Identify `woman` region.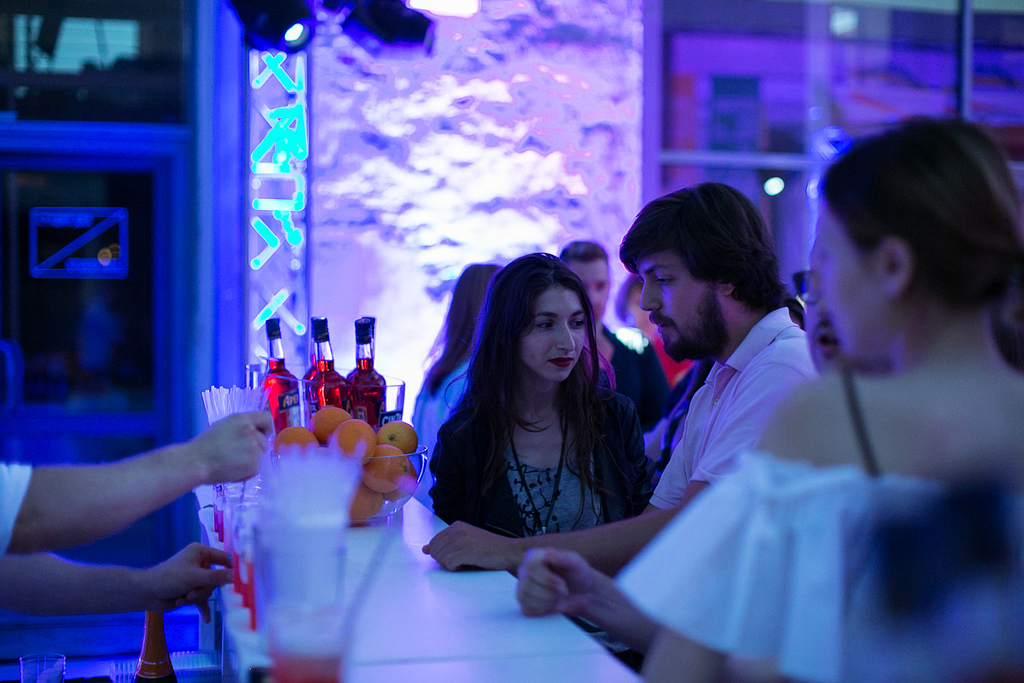
Region: BBox(614, 114, 1023, 682).
